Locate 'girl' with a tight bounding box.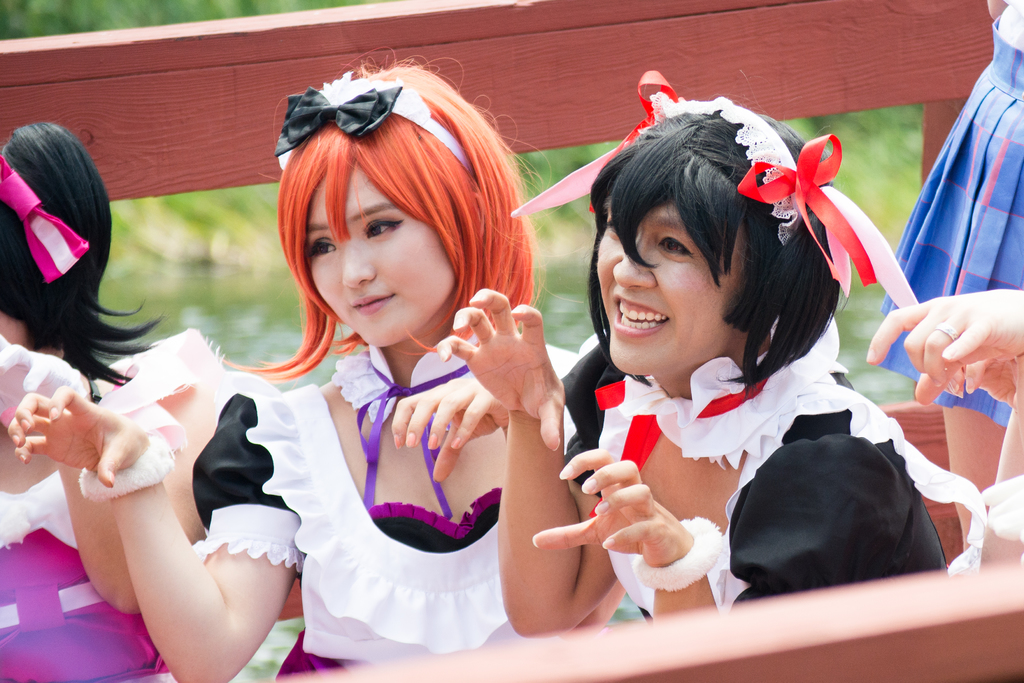
(left=4, top=57, right=561, bottom=682).
